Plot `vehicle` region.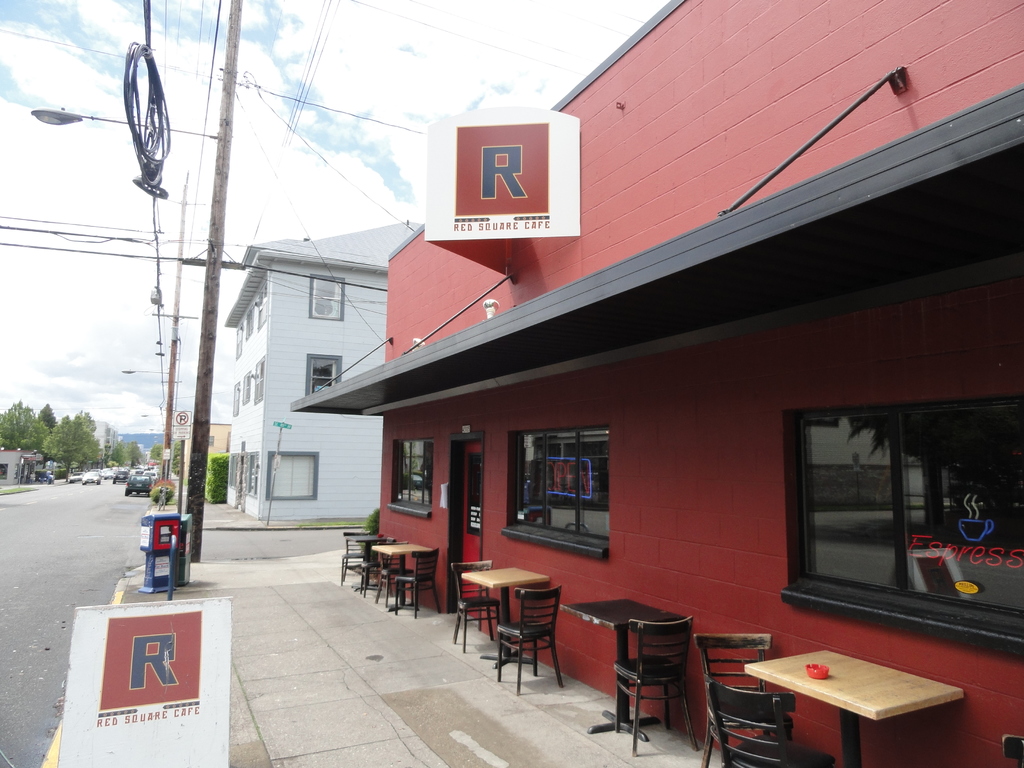
Plotted at (78, 468, 104, 484).
